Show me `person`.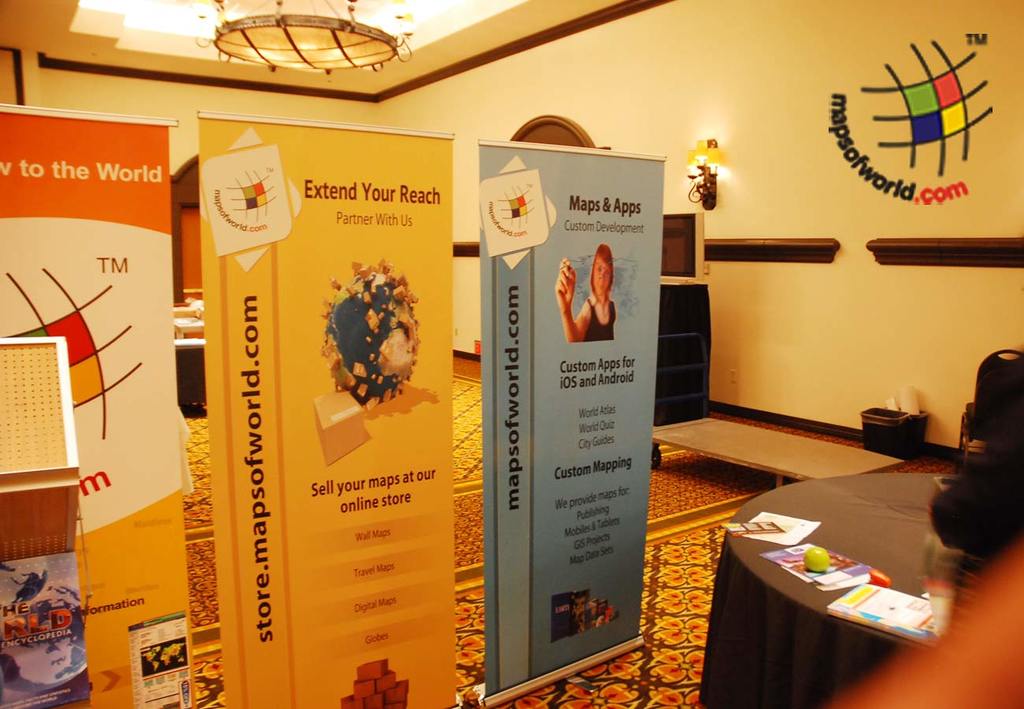
`person` is here: bbox=[560, 234, 625, 360].
